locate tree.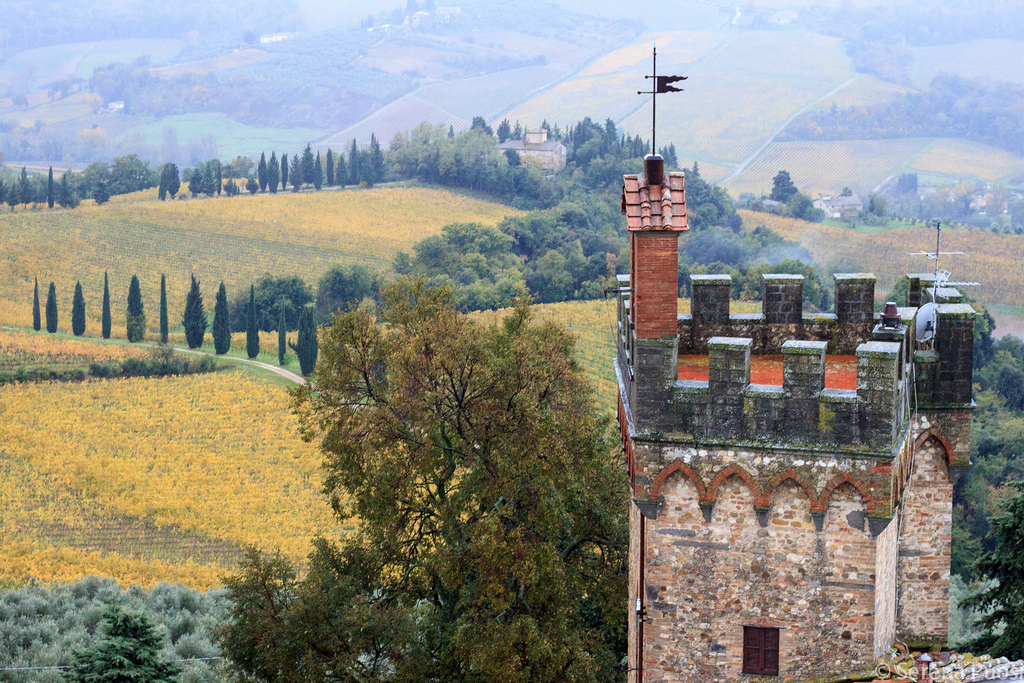
Bounding box: pyautogui.locateOnScreen(27, 275, 40, 332).
